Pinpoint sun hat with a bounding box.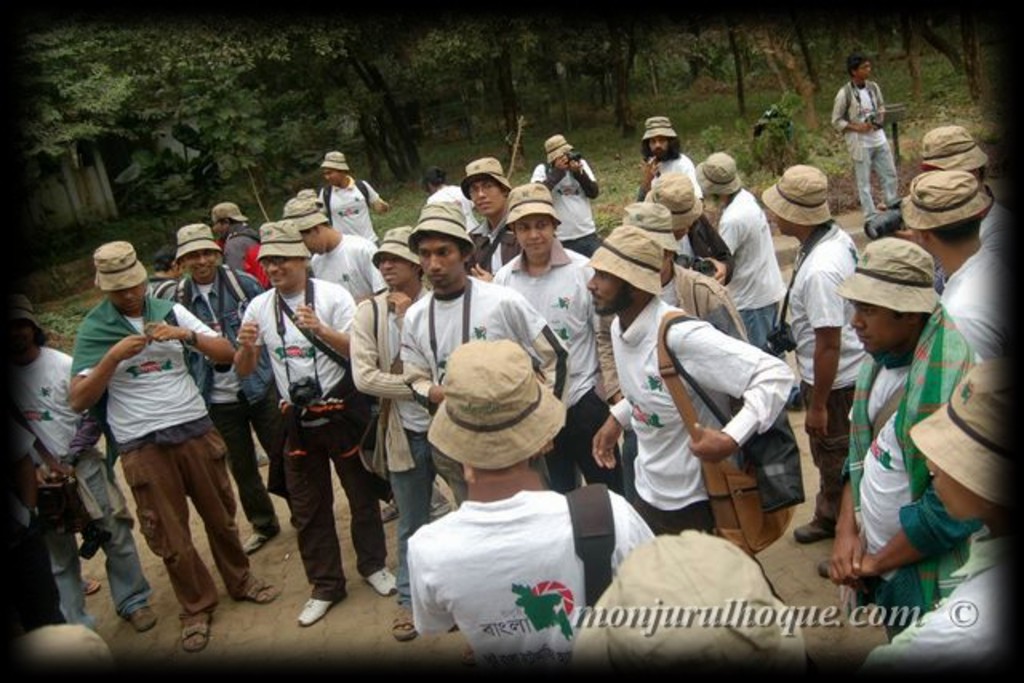
rect(893, 165, 998, 229).
